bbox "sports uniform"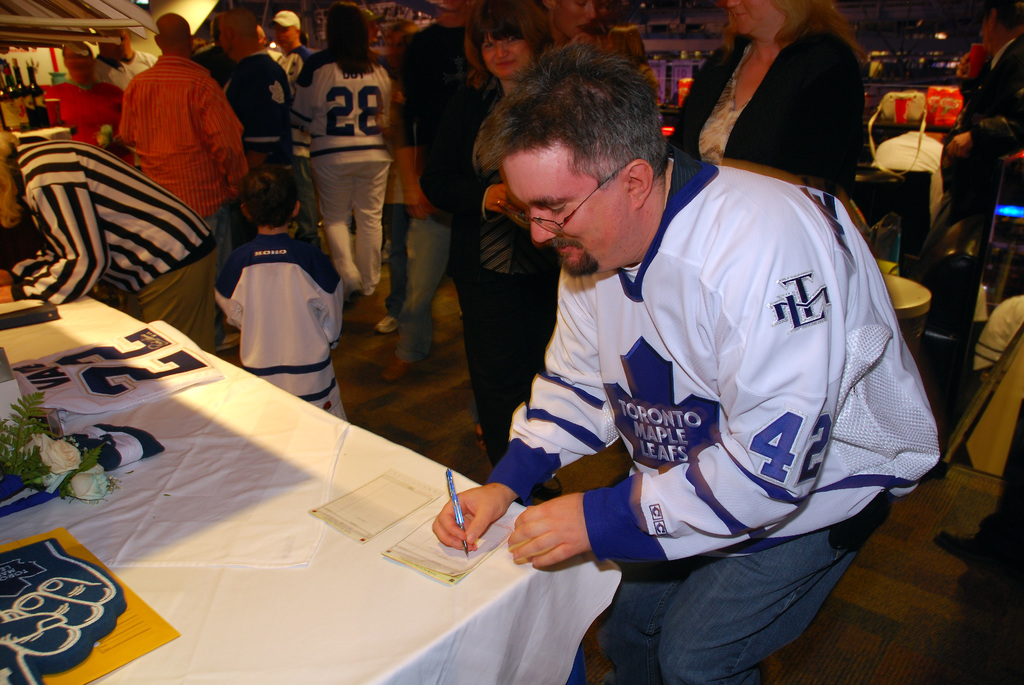
[483,145,937,563]
